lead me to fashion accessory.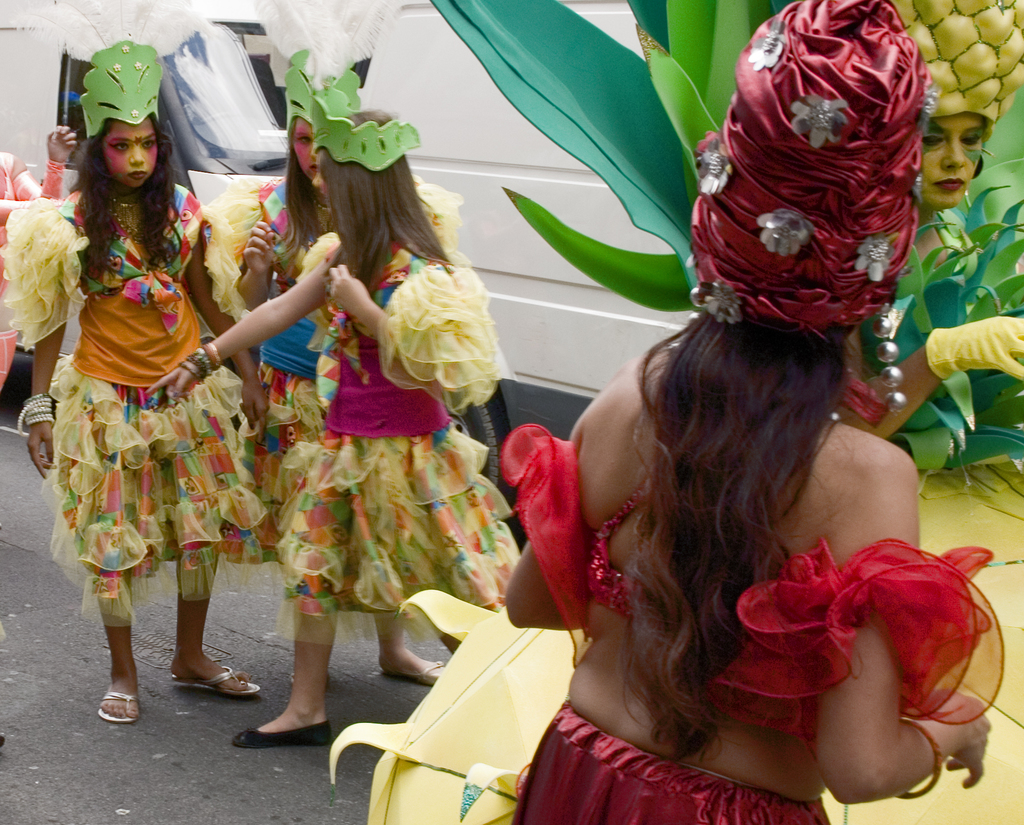
Lead to x1=174, y1=659, x2=255, y2=694.
